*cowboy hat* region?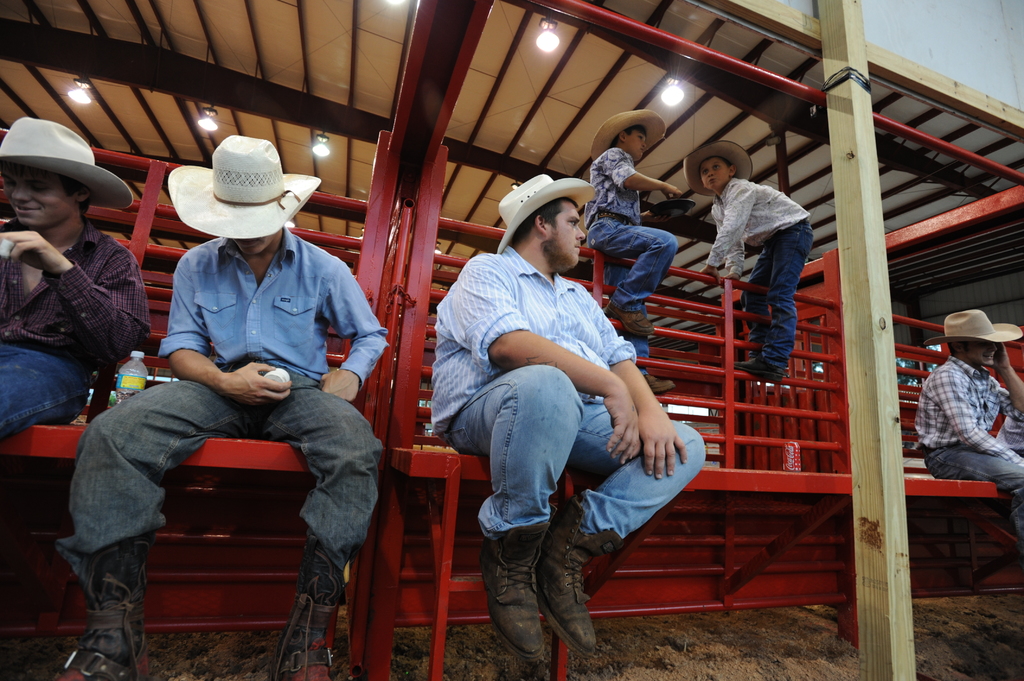
l=164, t=124, r=292, b=248
